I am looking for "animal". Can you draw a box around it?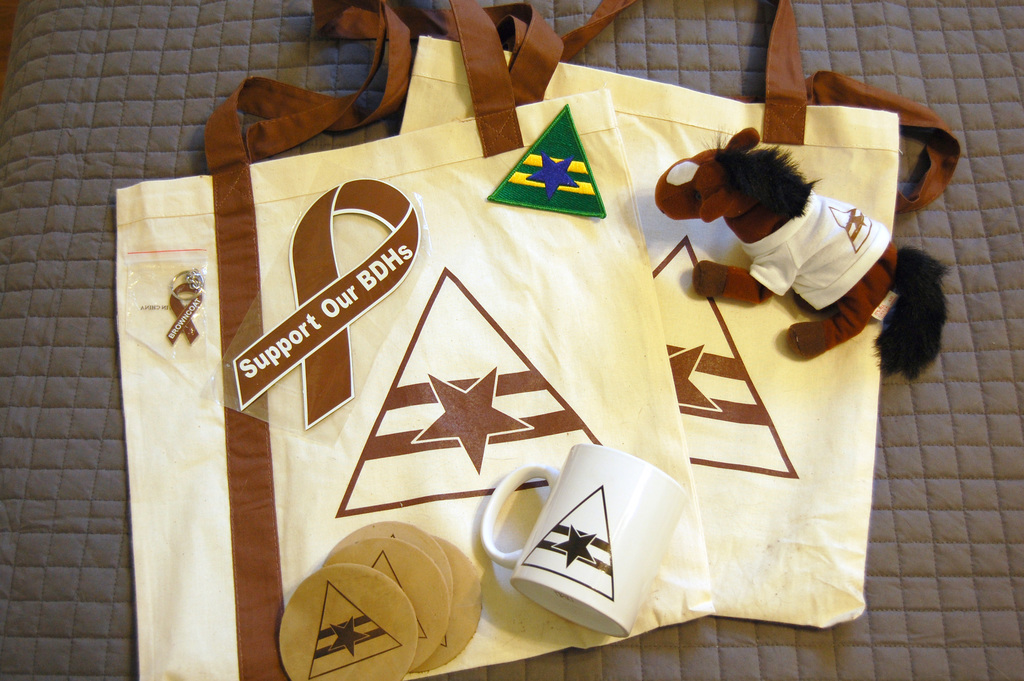
Sure, the bounding box is box(653, 126, 952, 377).
